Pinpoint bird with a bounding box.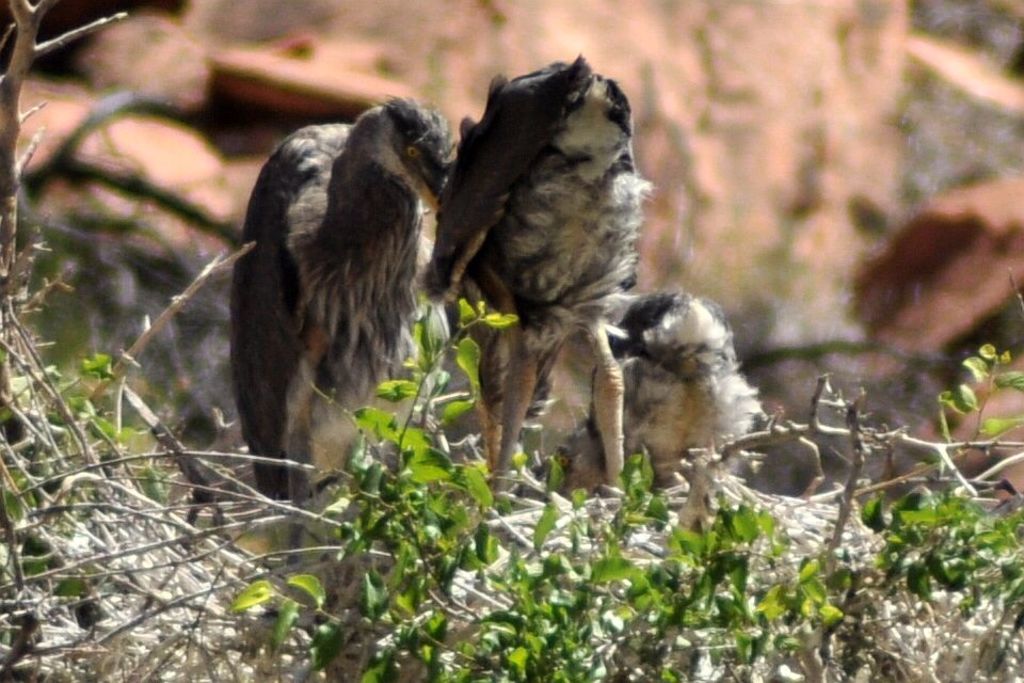
locate(230, 88, 464, 526).
